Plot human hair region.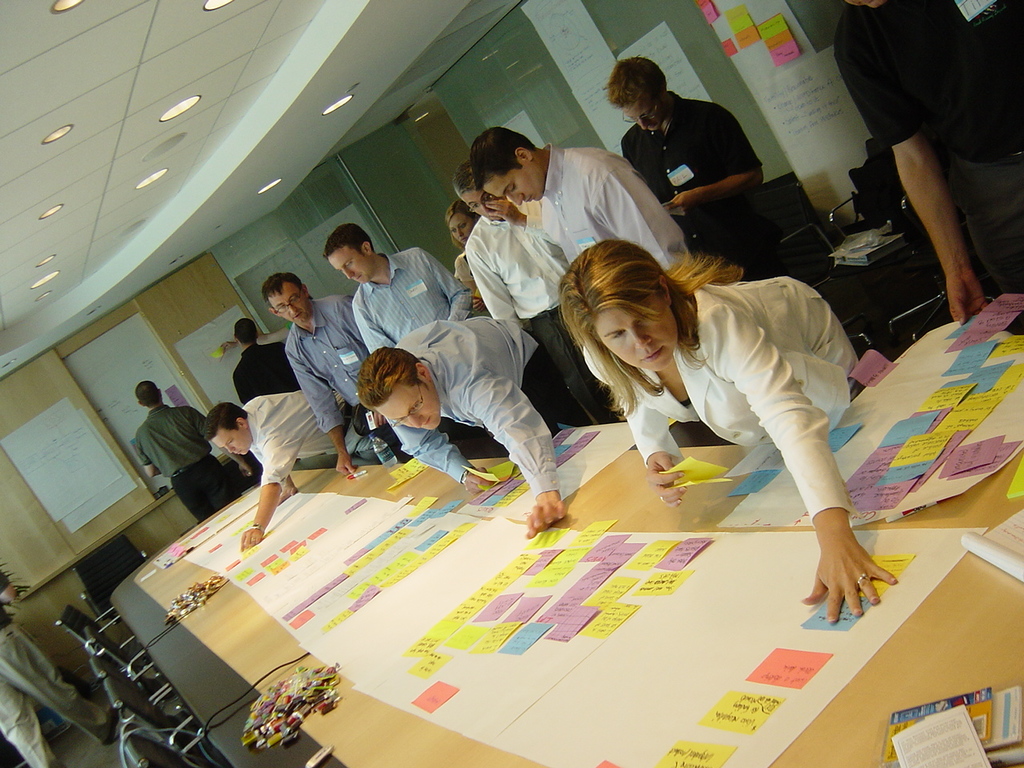
Plotted at l=231, t=319, r=259, b=345.
